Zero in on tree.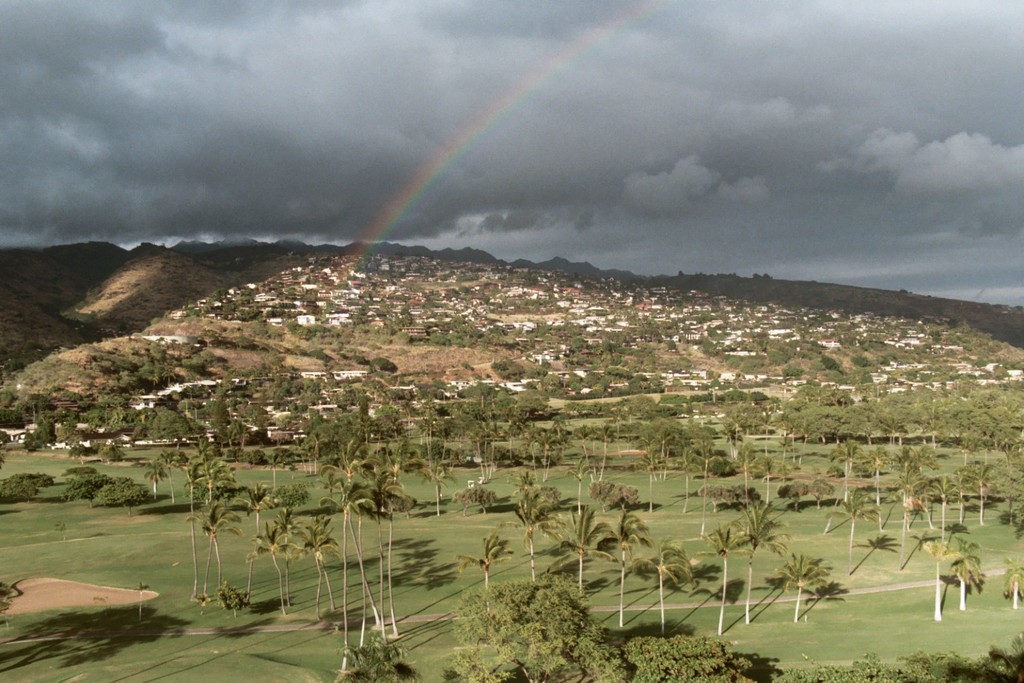
Zeroed in: x1=353 y1=477 x2=398 y2=639.
